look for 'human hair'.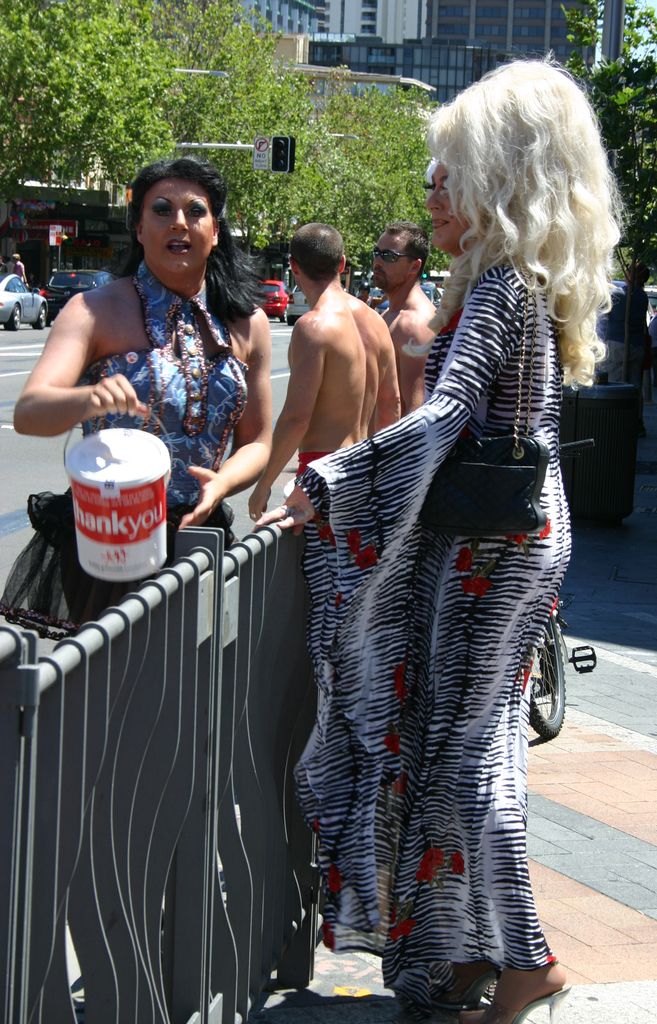
Found: bbox(289, 221, 347, 282).
